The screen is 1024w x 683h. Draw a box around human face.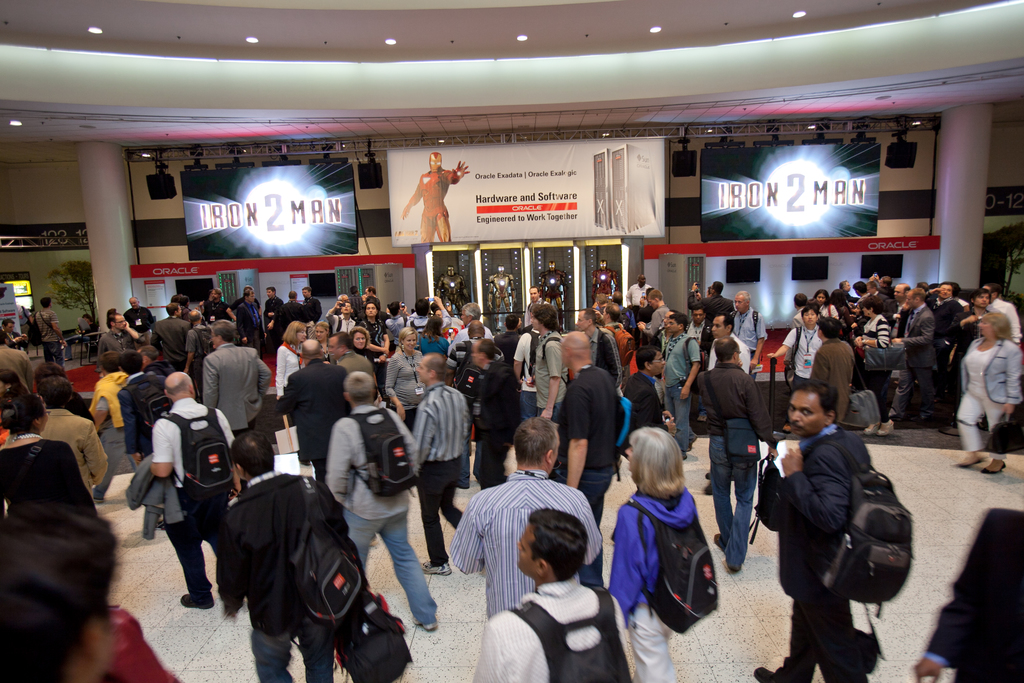
select_region(428, 154, 442, 172).
